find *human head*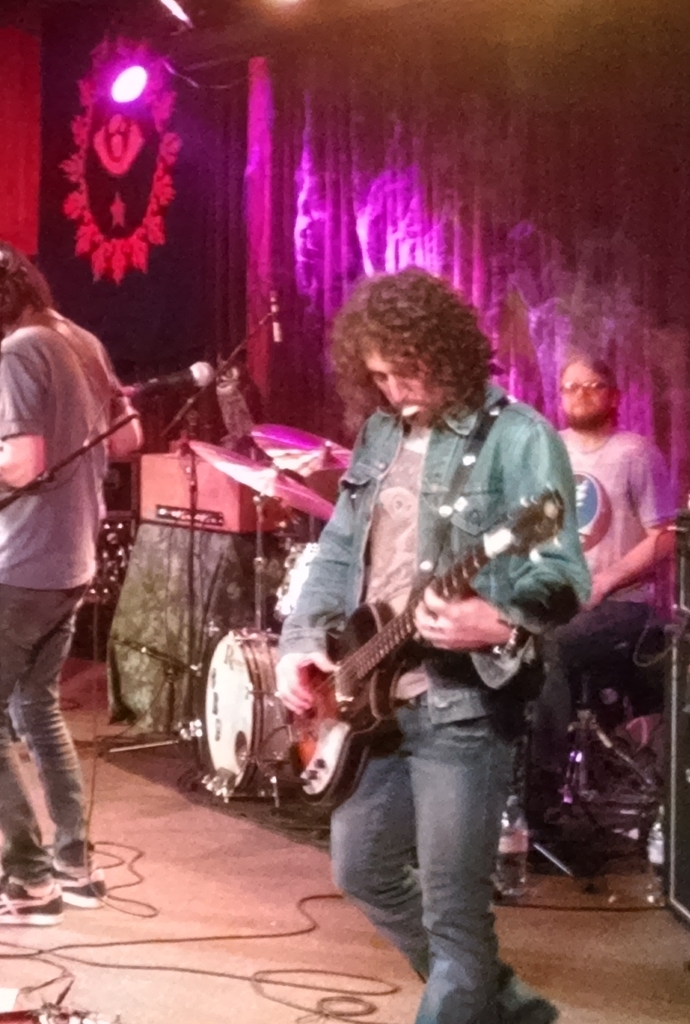
[347, 274, 473, 434]
